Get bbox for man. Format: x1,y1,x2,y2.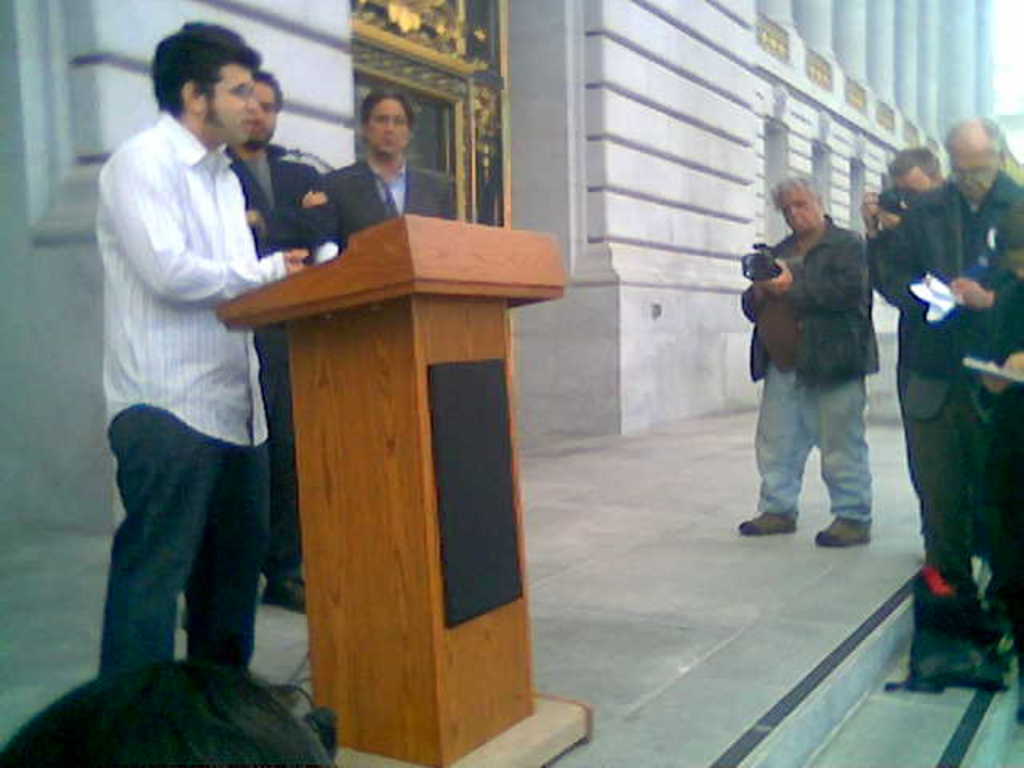
88,19,317,672.
